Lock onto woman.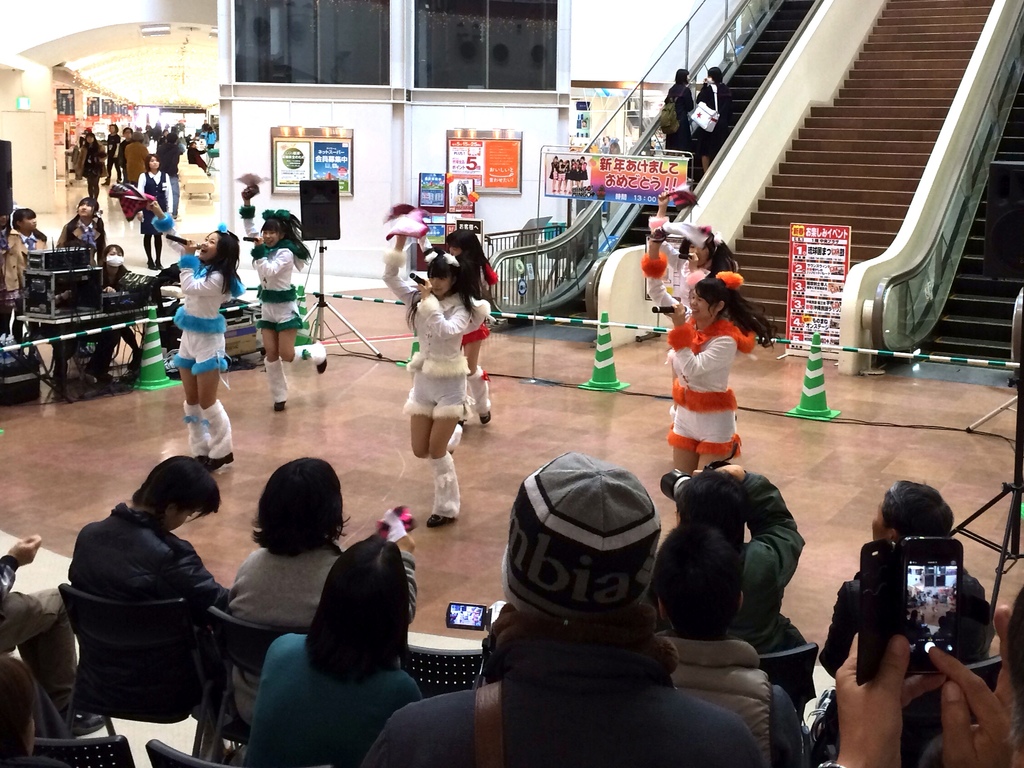
Locked: (389,210,492,479).
